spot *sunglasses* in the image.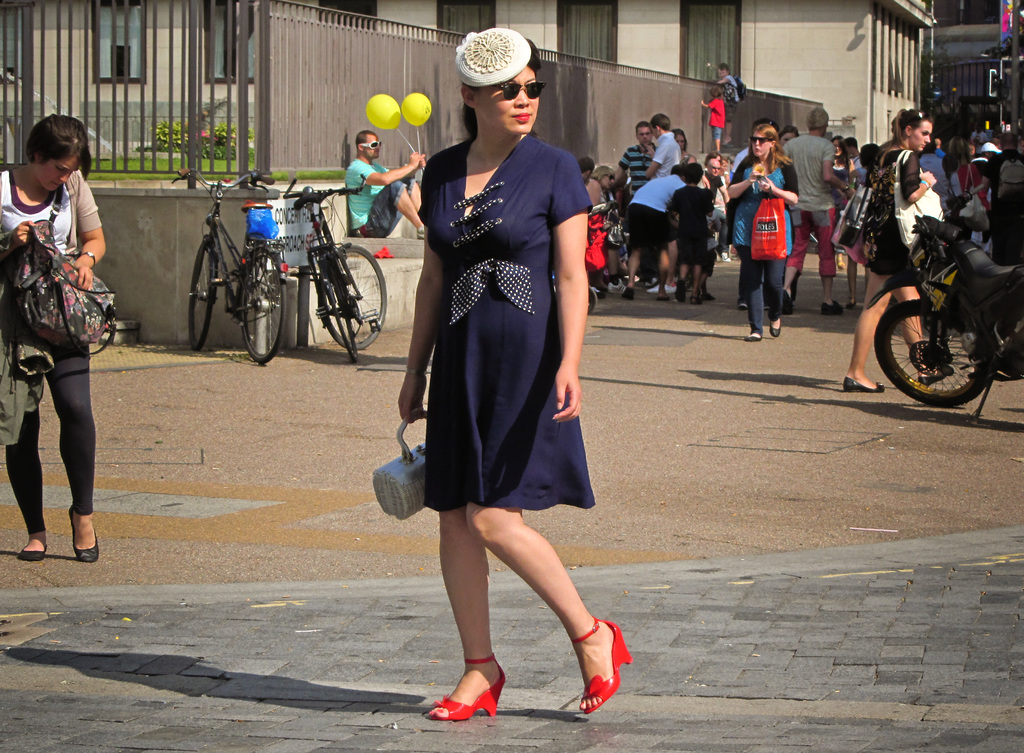
*sunglasses* found at <box>360,138,384,150</box>.
